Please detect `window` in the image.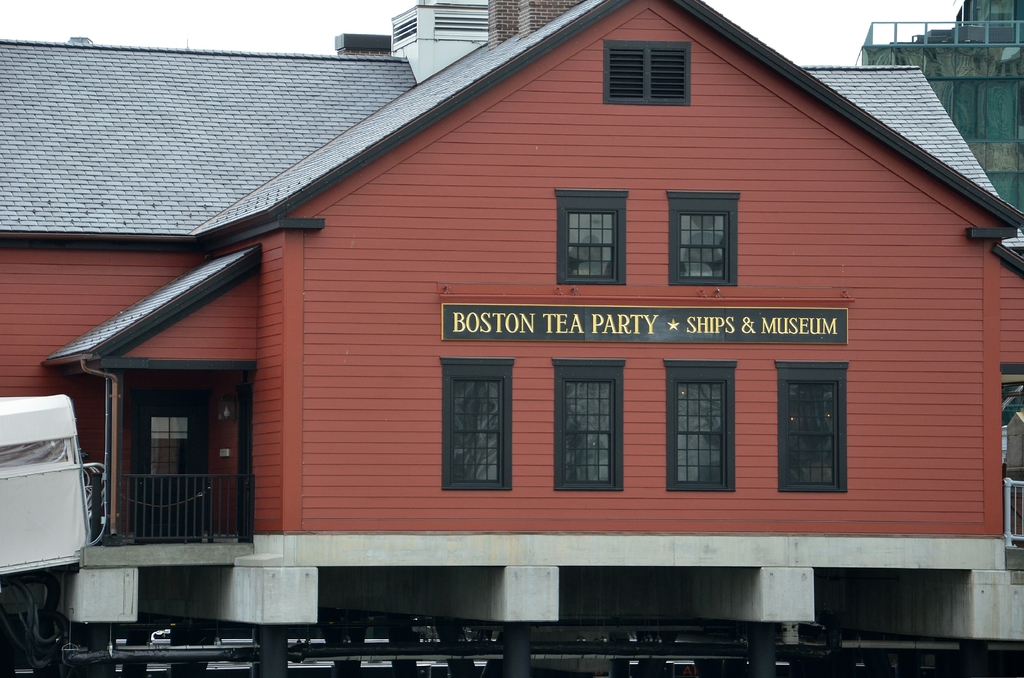
detection(601, 45, 691, 100).
